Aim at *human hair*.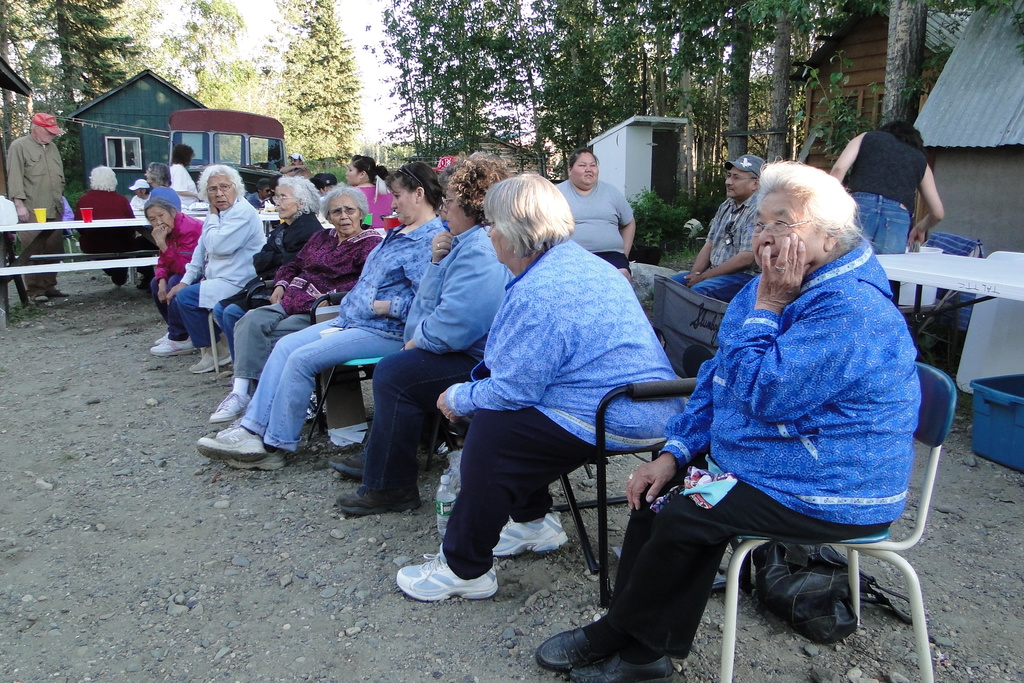
Aimed at {"x1": 328, "y1": 172, "x2": 337, "y2": 185}.
